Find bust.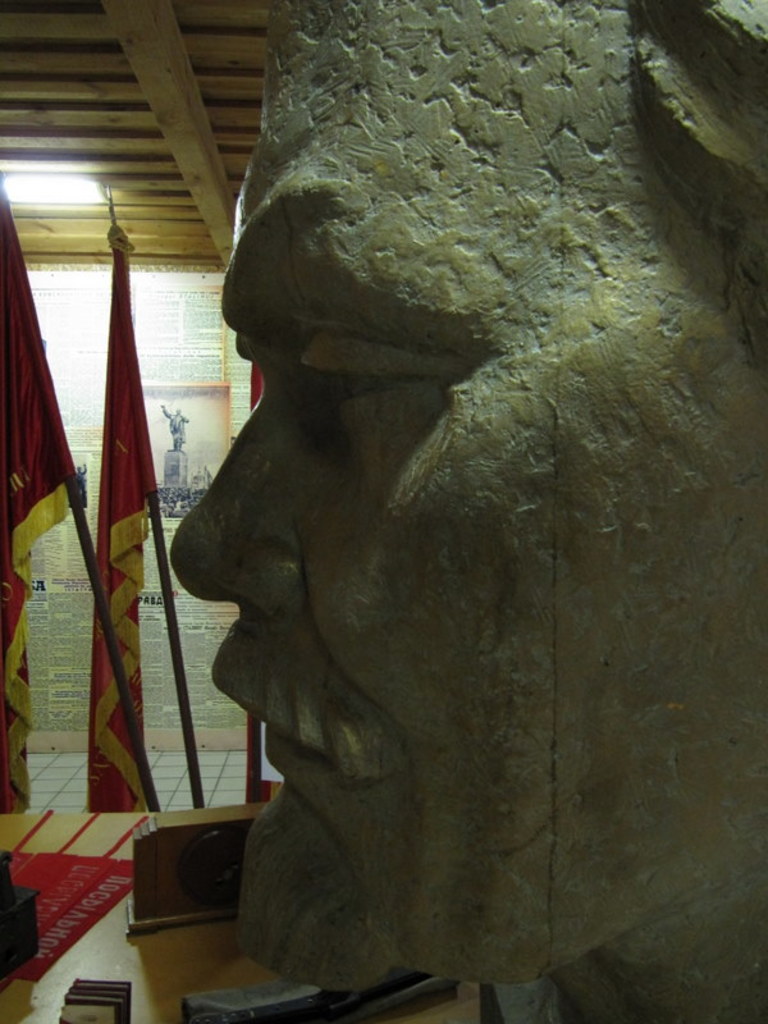
156/0/767/1023.
